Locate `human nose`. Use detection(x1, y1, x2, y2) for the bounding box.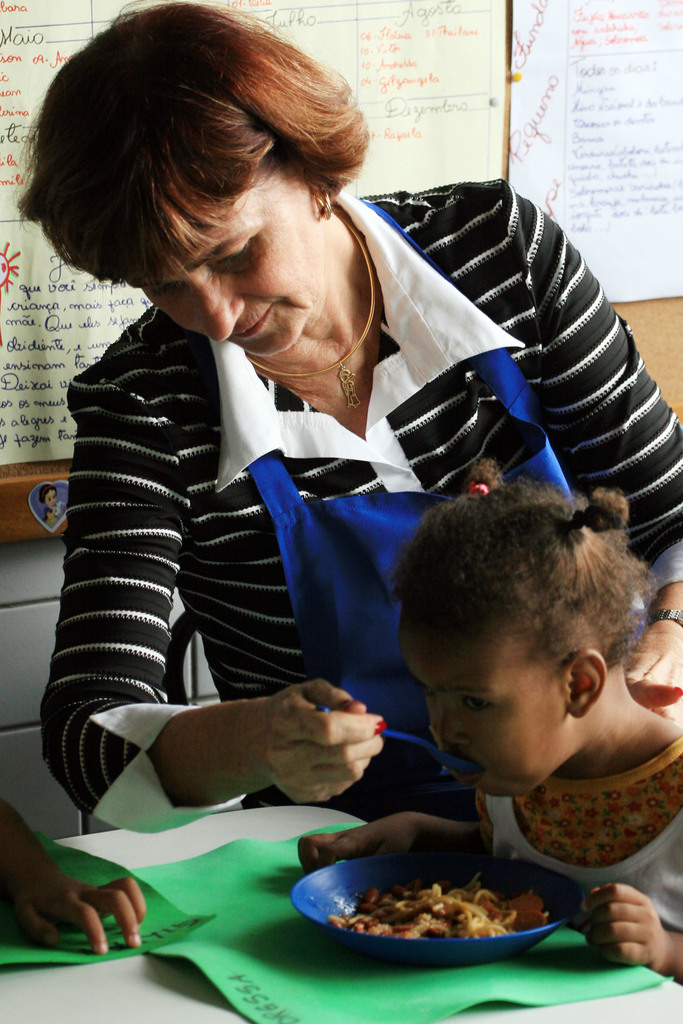
detection(196, 280, 249, 345).
